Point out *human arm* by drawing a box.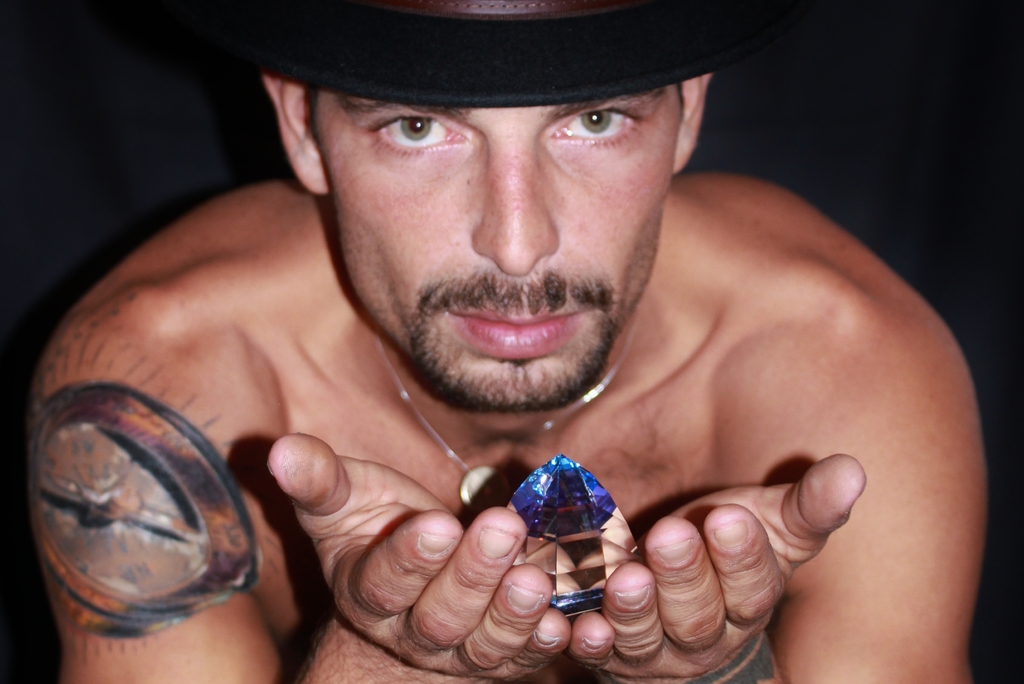
{"x1": 566, "y1": 302, "x2": 986, "y2": 683}.
